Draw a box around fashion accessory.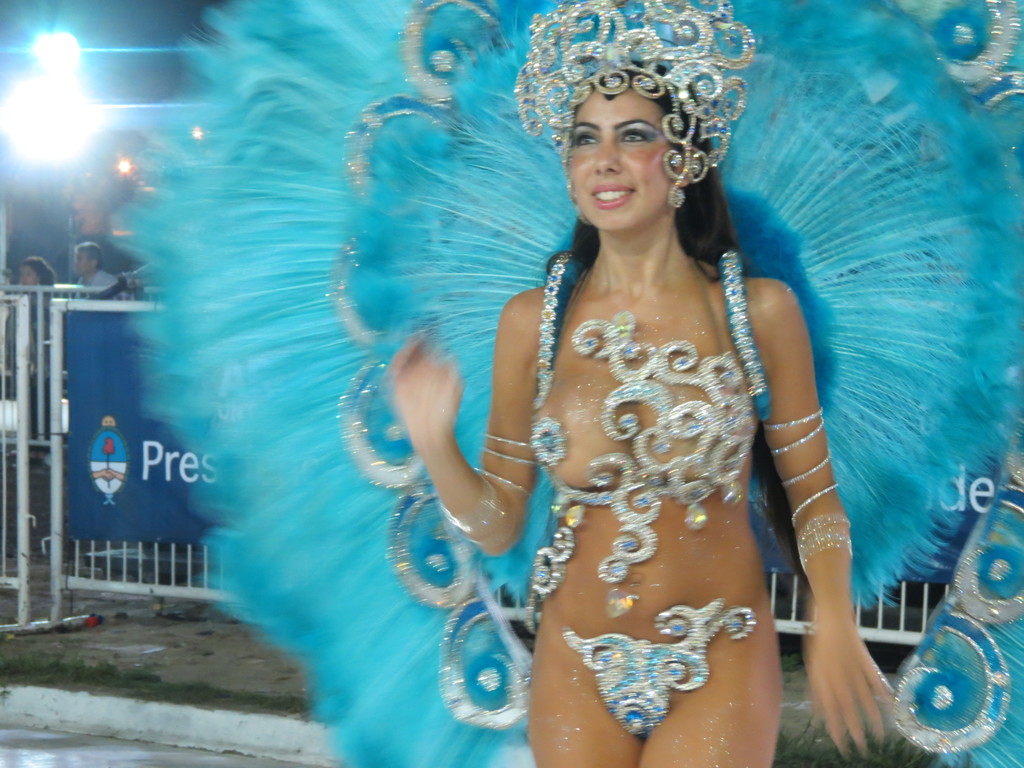
Rect(795, 517, 858, 574).
